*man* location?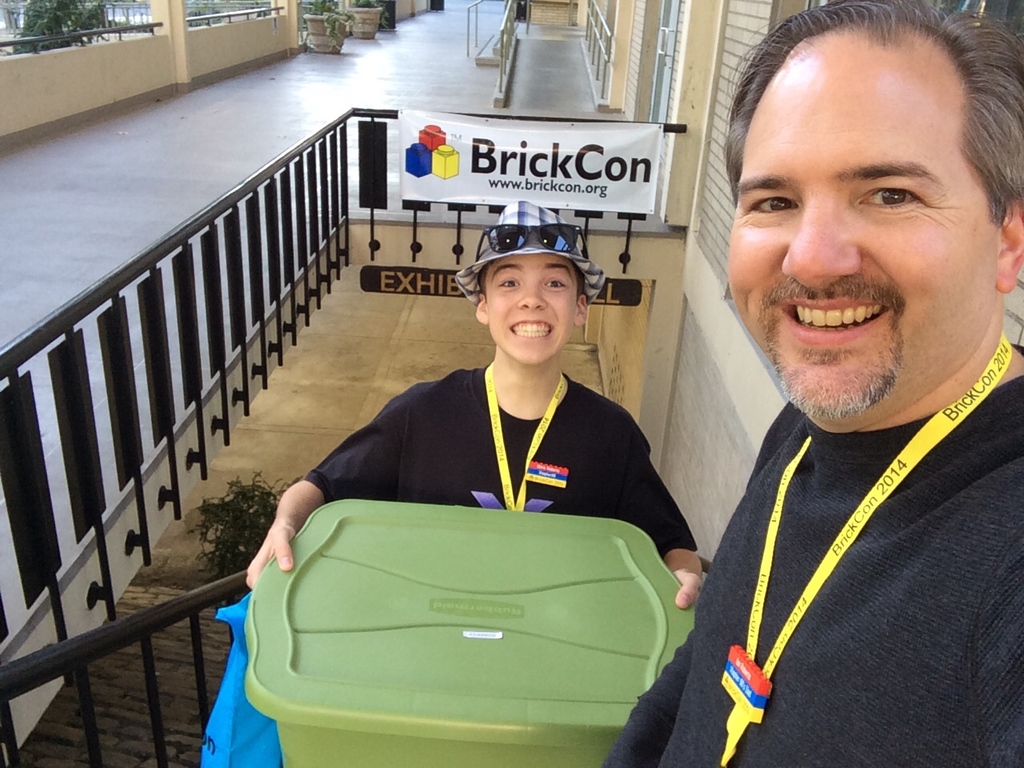
662, 0, 1023, 742
